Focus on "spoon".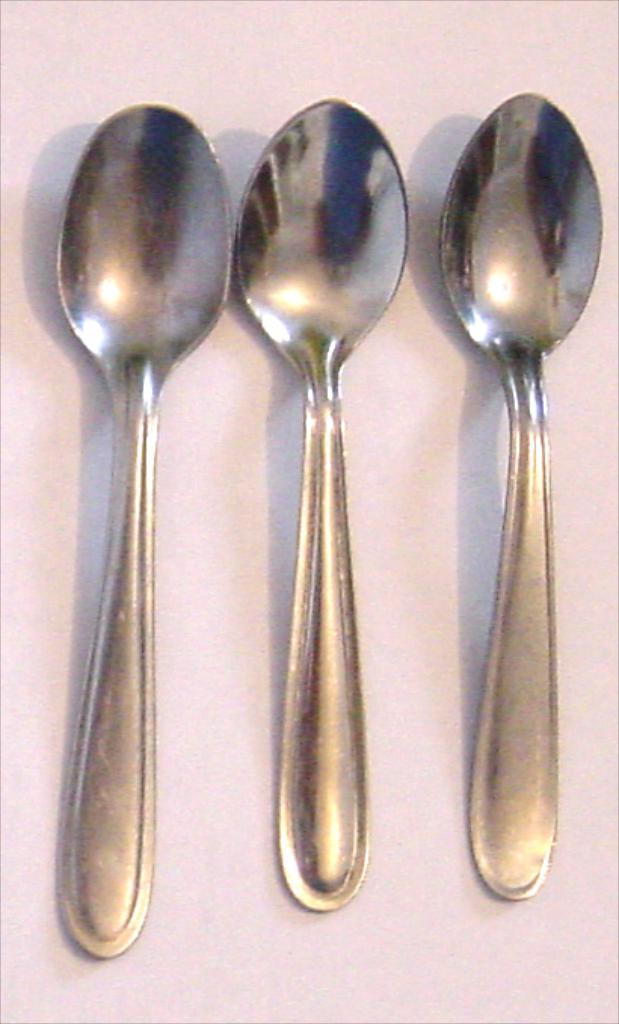
Focused at Rect(56, 101, 233, 956).
